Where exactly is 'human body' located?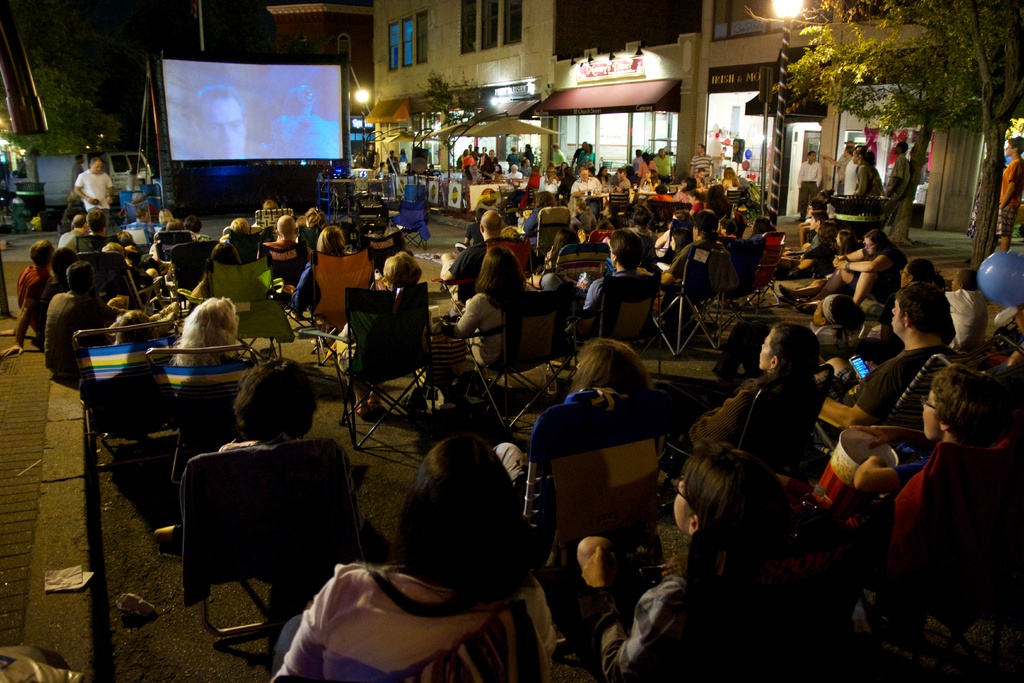
Its bounding box is [left=286, top=227, right=352, bottom=313].
